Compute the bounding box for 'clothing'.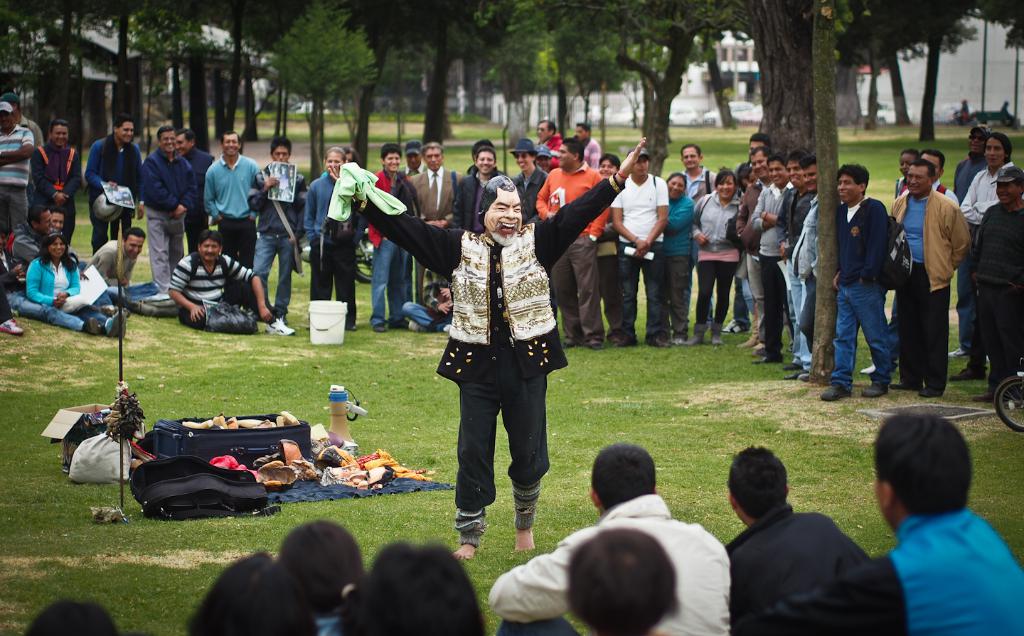
region(363, 172, 618, 388).
